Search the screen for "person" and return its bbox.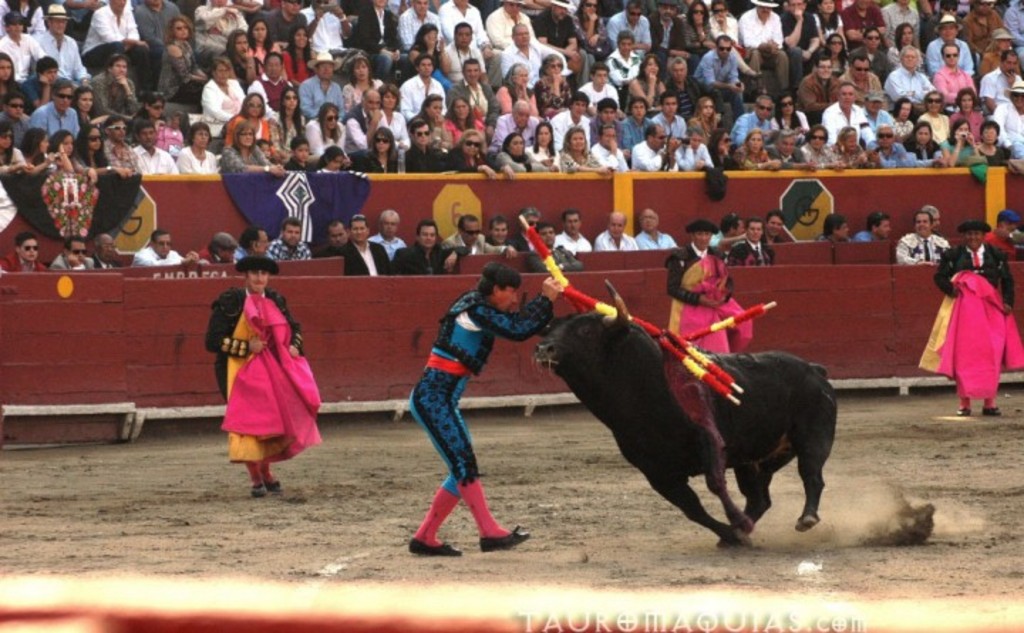
Found: bbox=(58, 127, 92, 179).
